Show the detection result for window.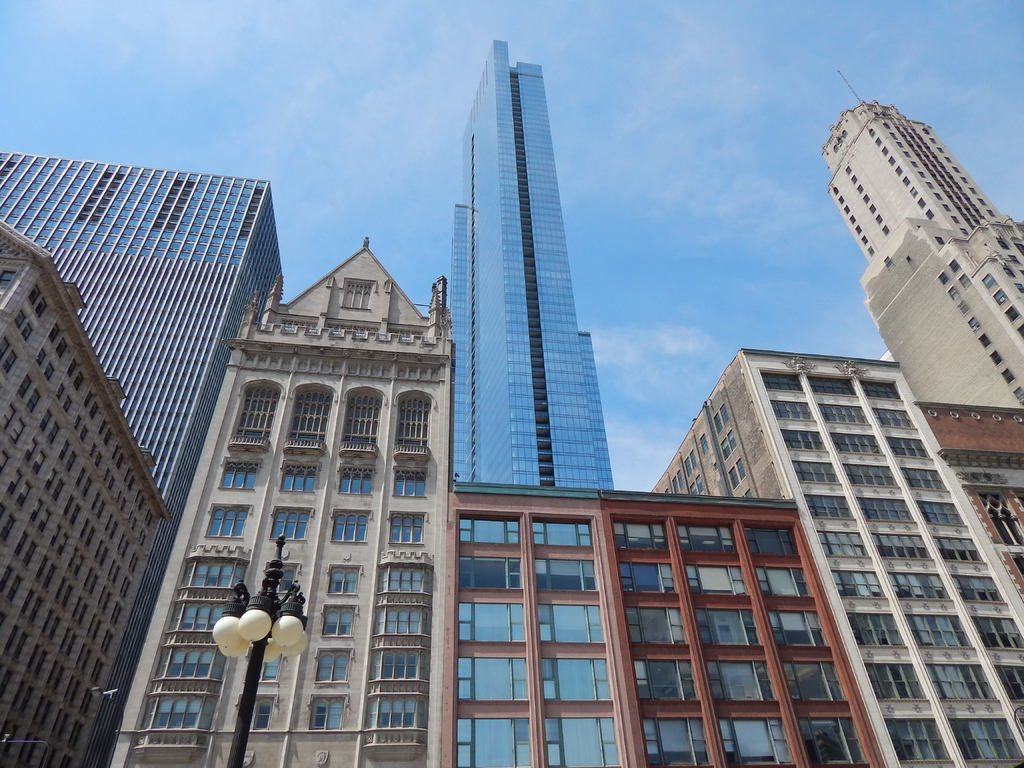
[218, 376, 281, 458].
